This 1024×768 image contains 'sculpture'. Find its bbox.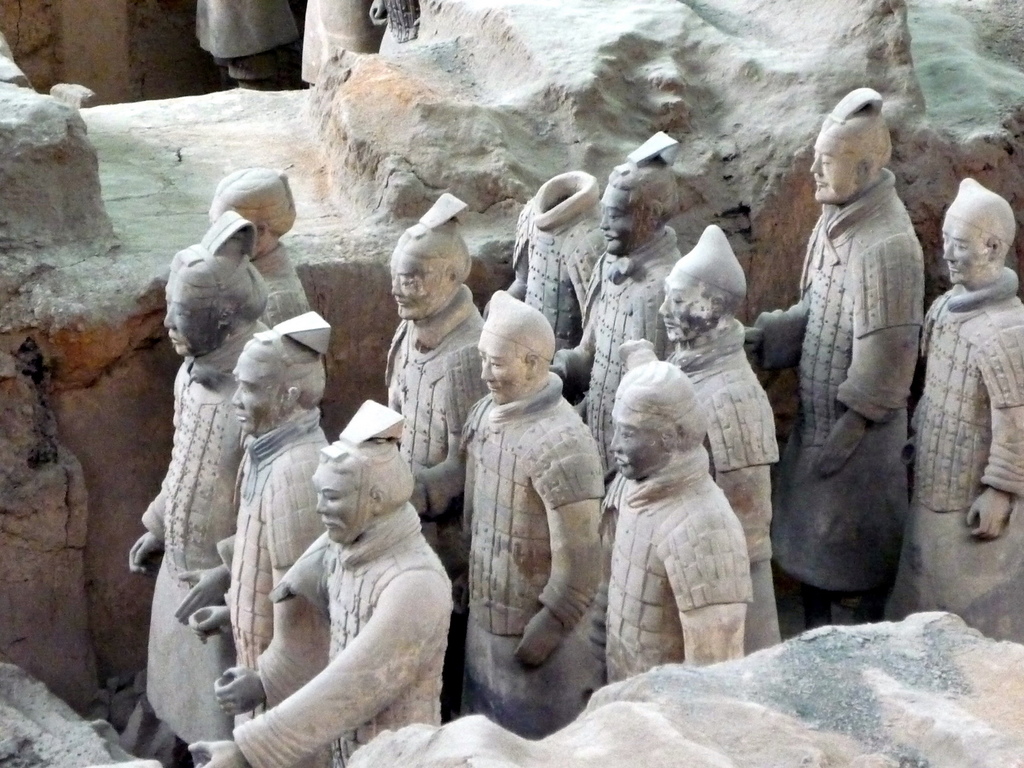
(left=477, top=142, right=620, bottom=363).
